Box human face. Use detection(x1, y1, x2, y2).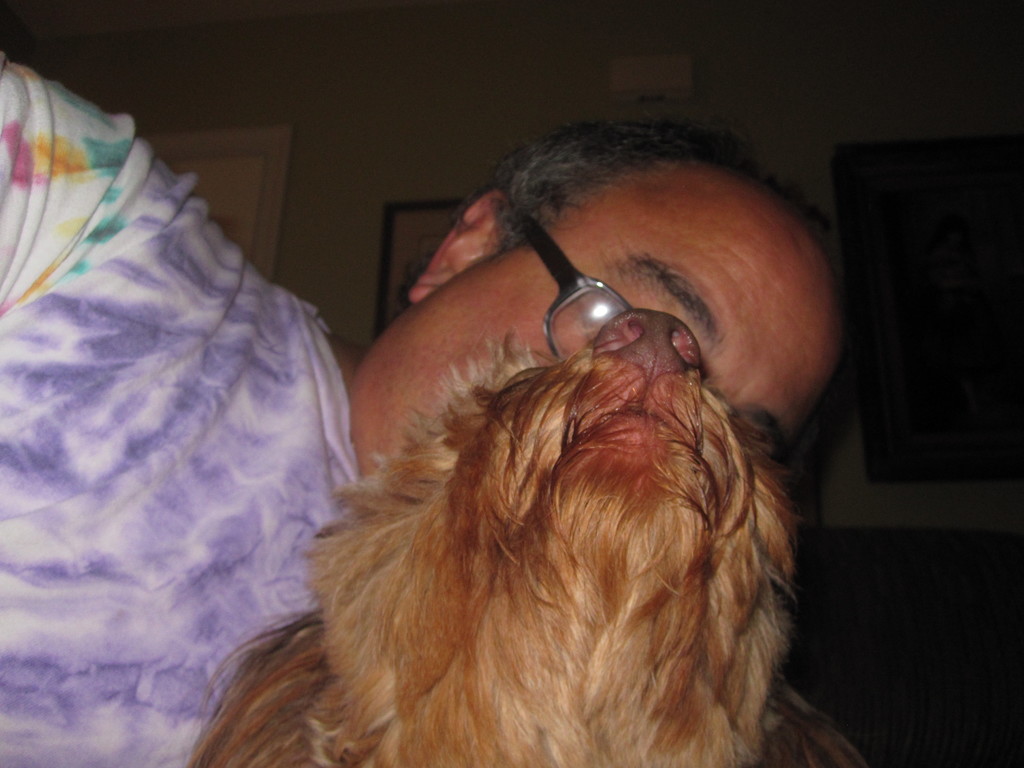
detection(356, 182, 846, 505).
